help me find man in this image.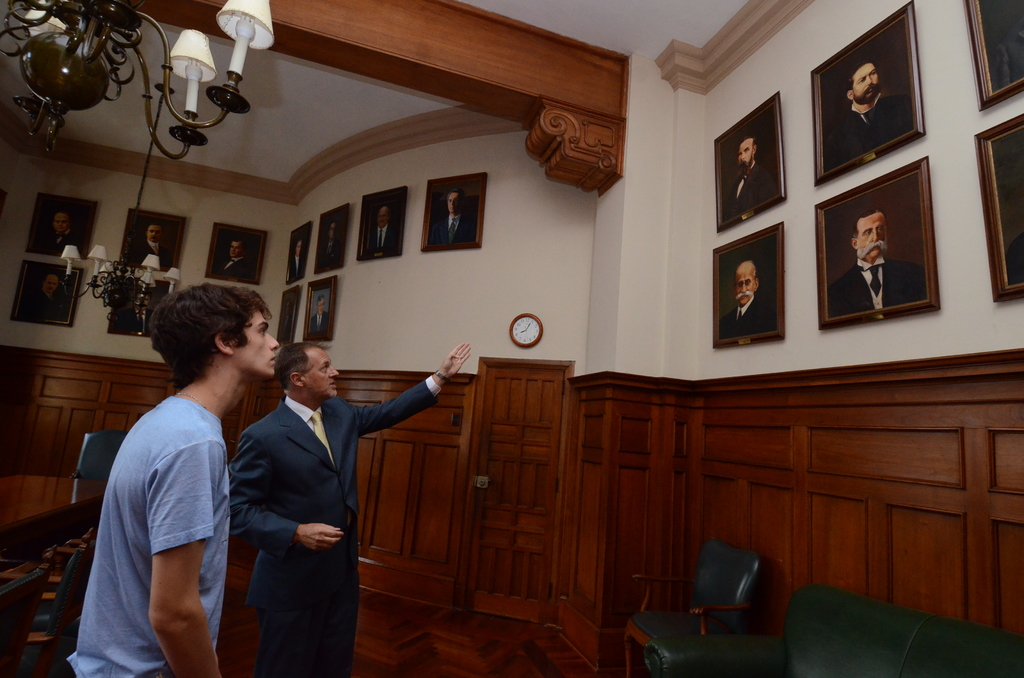
Found it: 215/235/252/285.
